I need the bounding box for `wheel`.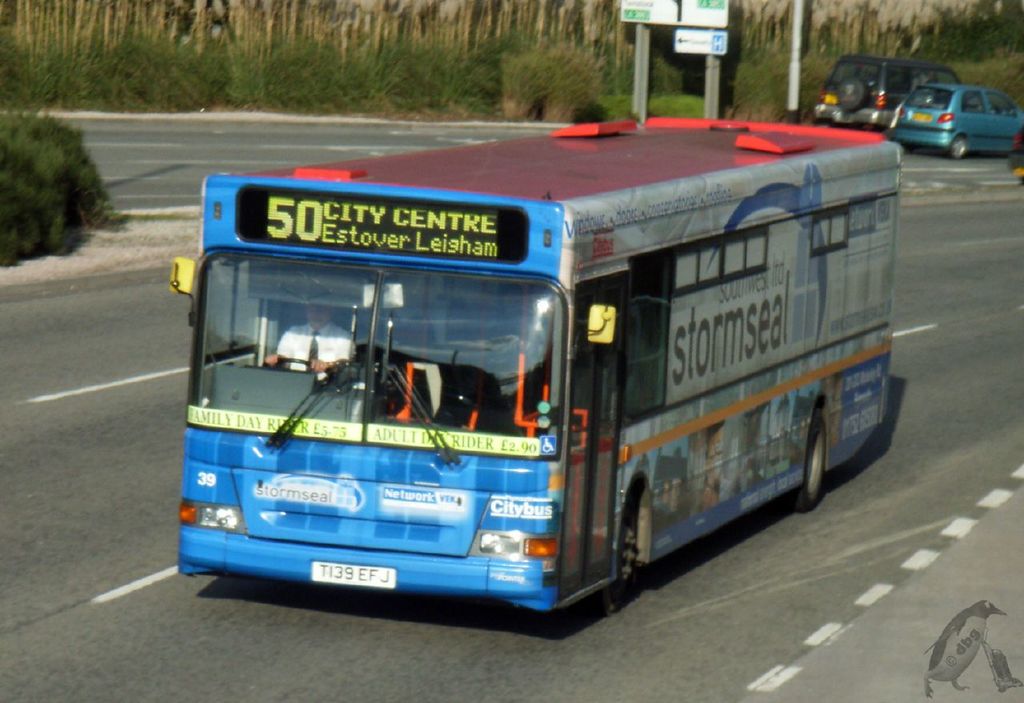
Here it is: (left=805, top=414, right=838, bottom=501).
